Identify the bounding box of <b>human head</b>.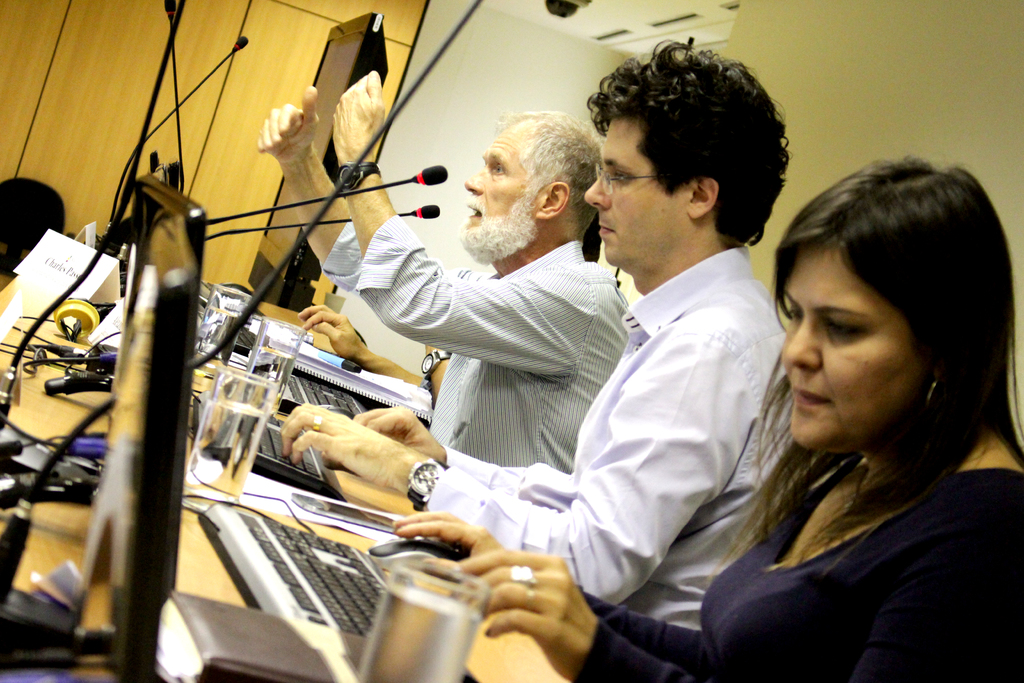
bbox(585, 38, 788, 263).
